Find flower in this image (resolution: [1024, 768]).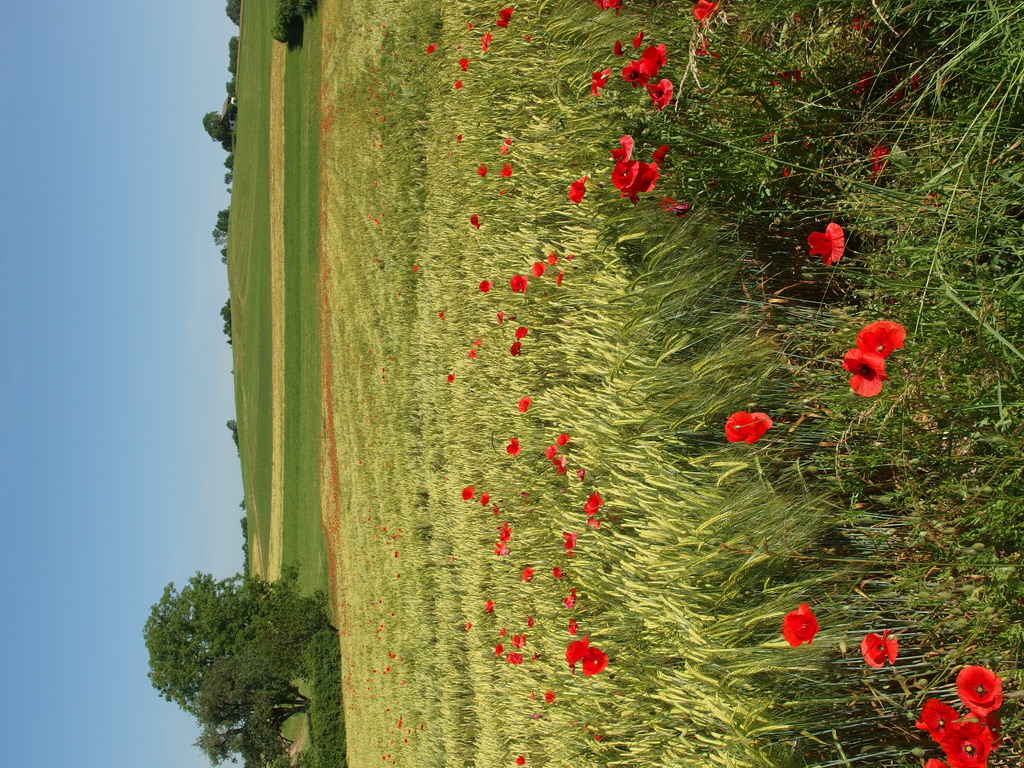
bbox(399, 680, 403, 682).
